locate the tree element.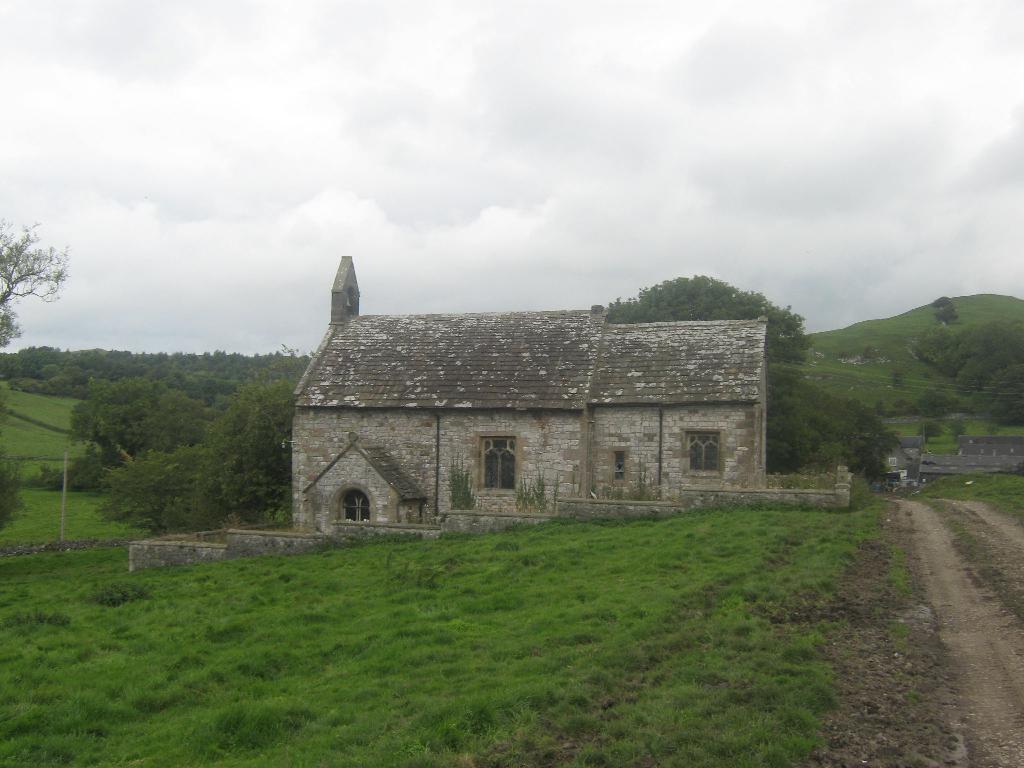
Element bbox: bbox=(932, 295, 956, 325).
